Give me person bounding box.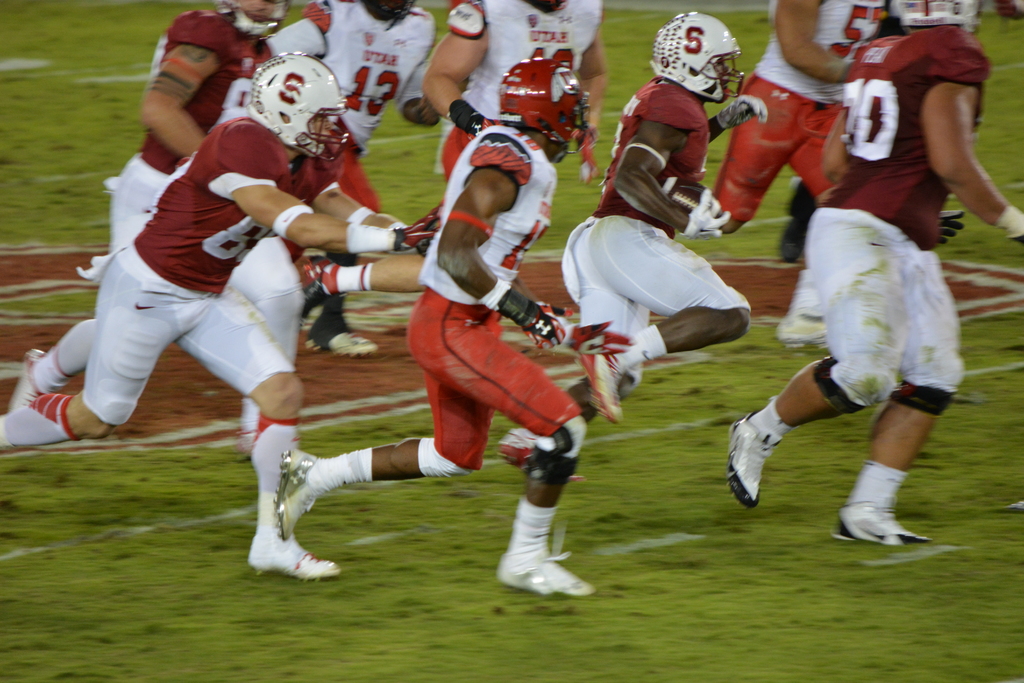
l=497, t=7, r=754, b=483.
